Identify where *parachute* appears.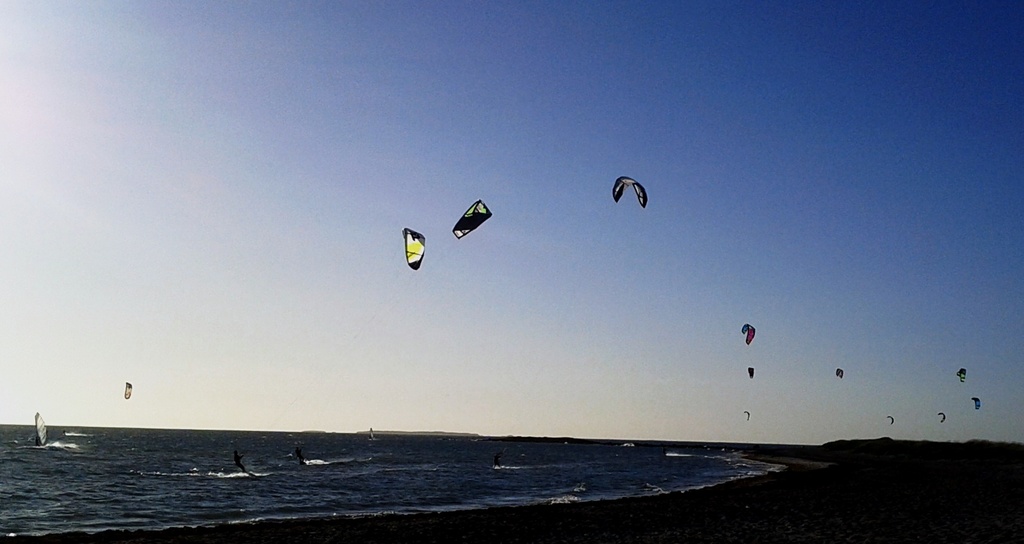
Appears at 746,411,752,423.
